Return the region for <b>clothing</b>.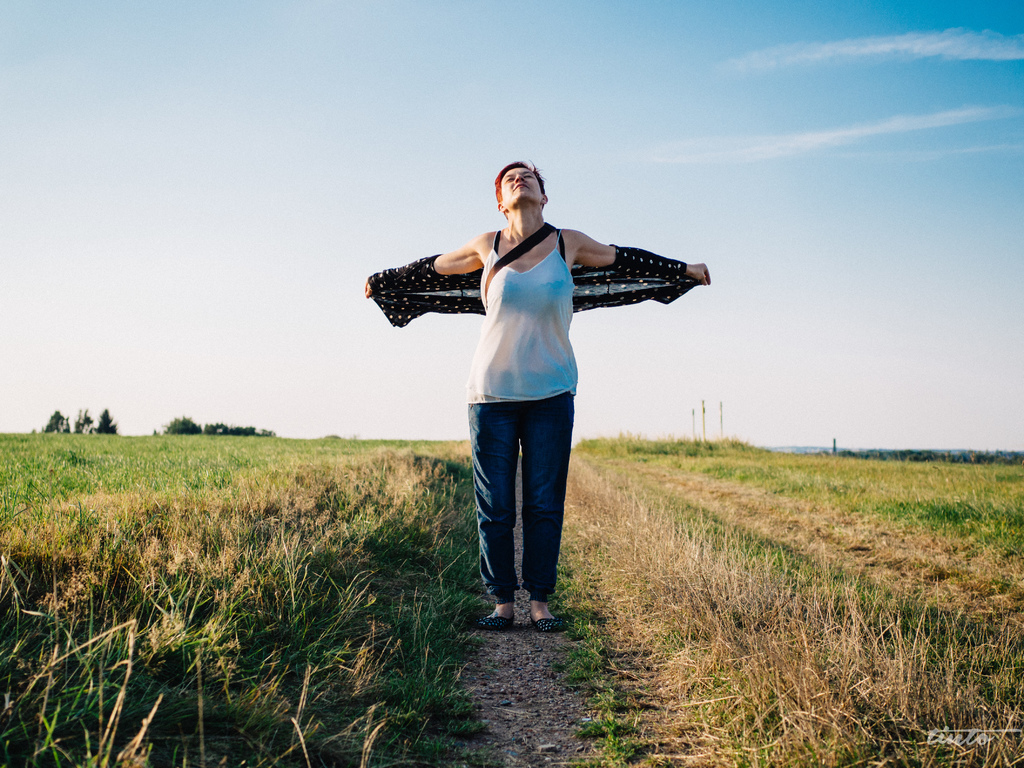
[384, 191, 673, 572].
